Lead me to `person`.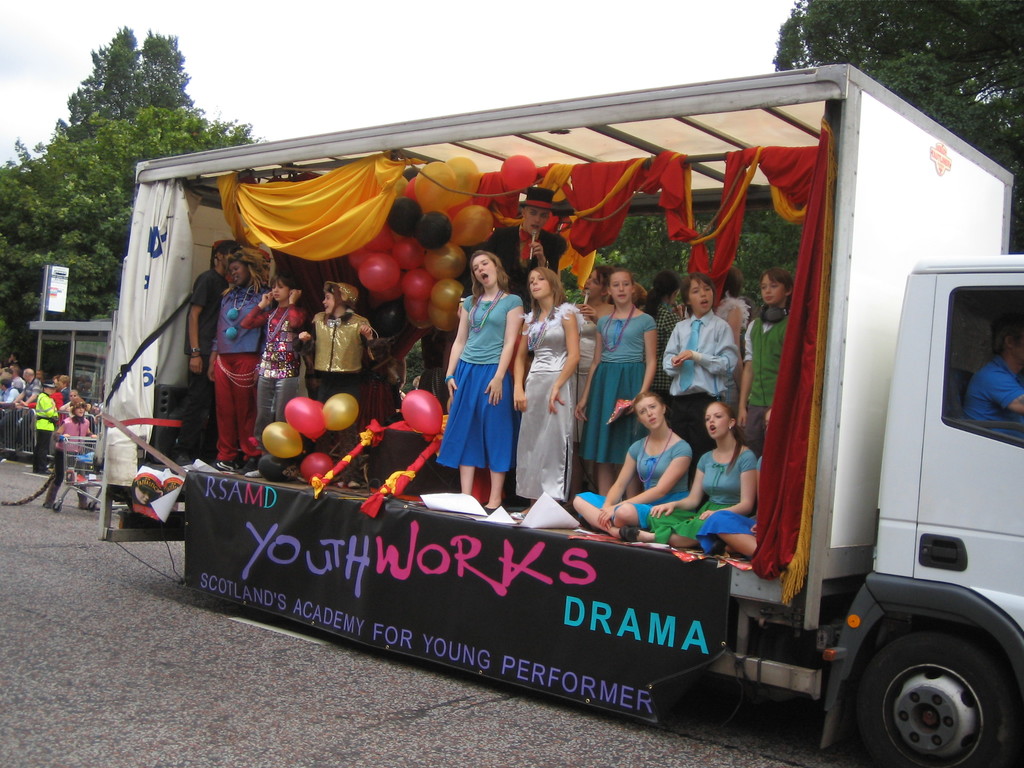
Lead to x1=964, y1=318, x2=1023, y2=446.
